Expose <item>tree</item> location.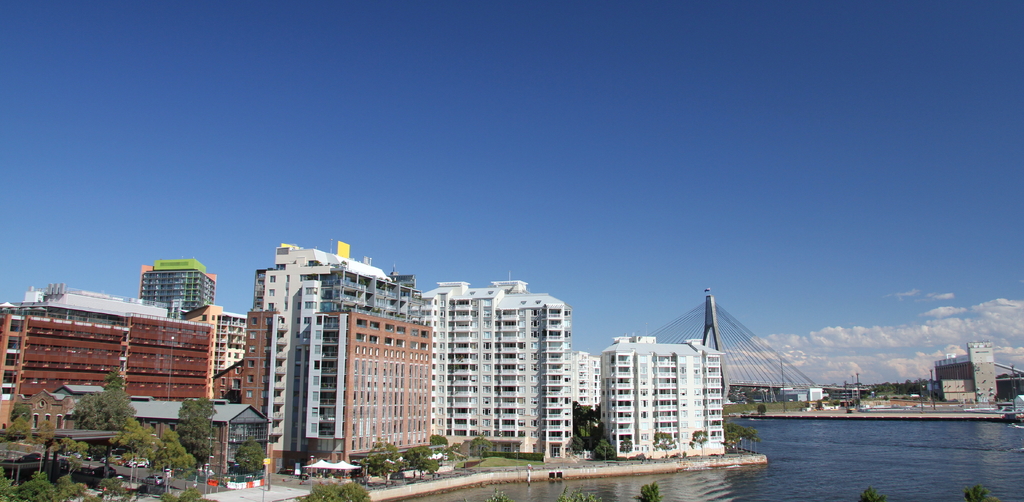
Exposed at [998, 372, 1023, 404].
